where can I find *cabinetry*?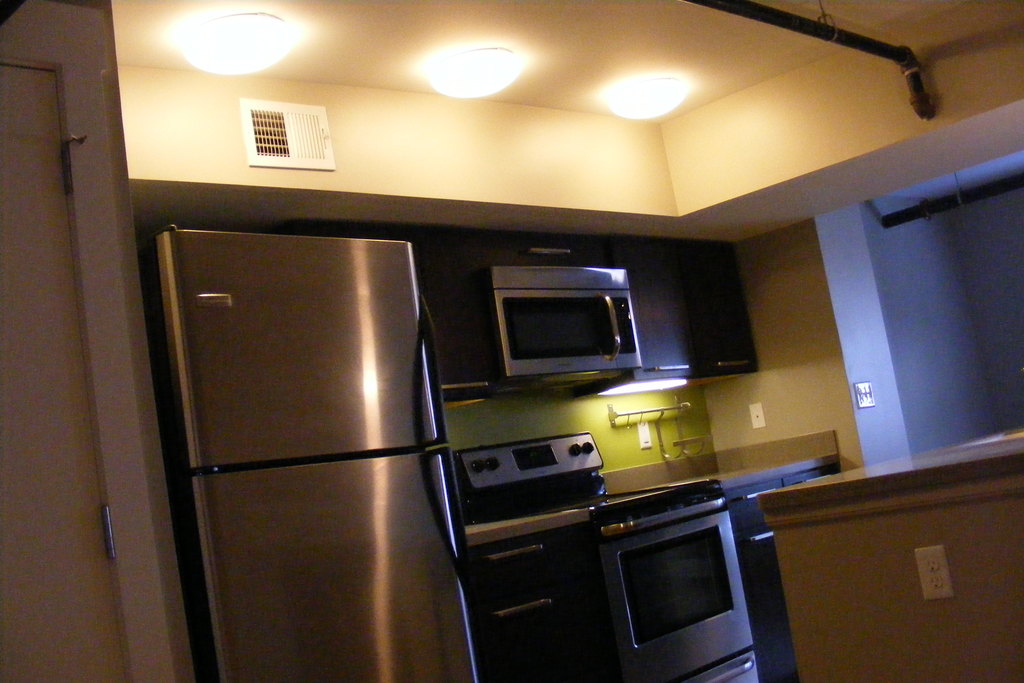
You can find it at (x1=724, y1=468, x2=799, y2=522).
